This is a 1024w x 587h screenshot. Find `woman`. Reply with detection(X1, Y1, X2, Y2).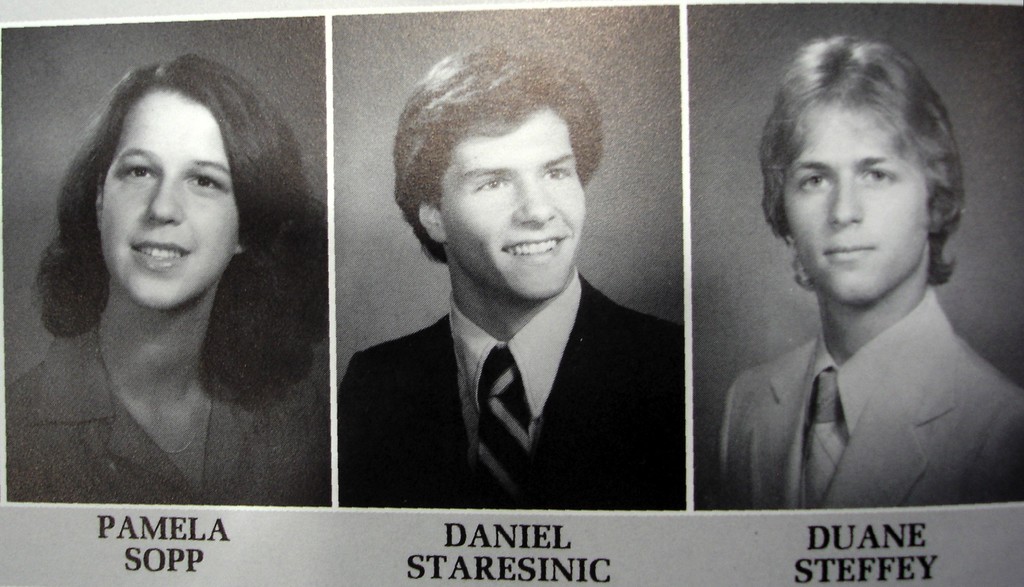
detection(24, 70, 333, 490).
